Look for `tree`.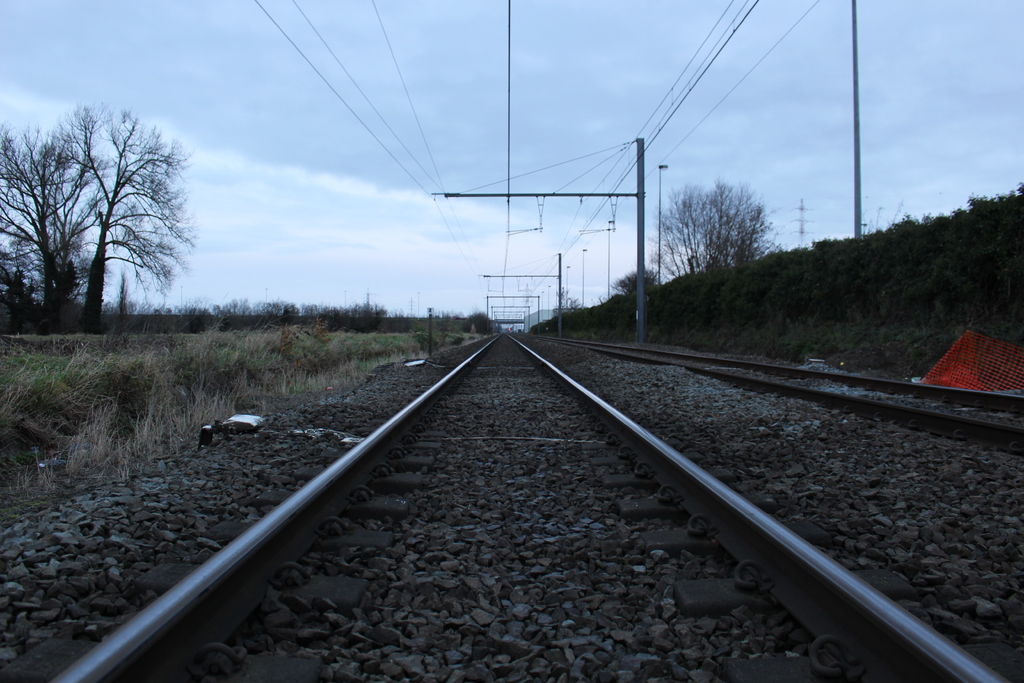
Found: <region>399, 307, 492, 338</region>.
